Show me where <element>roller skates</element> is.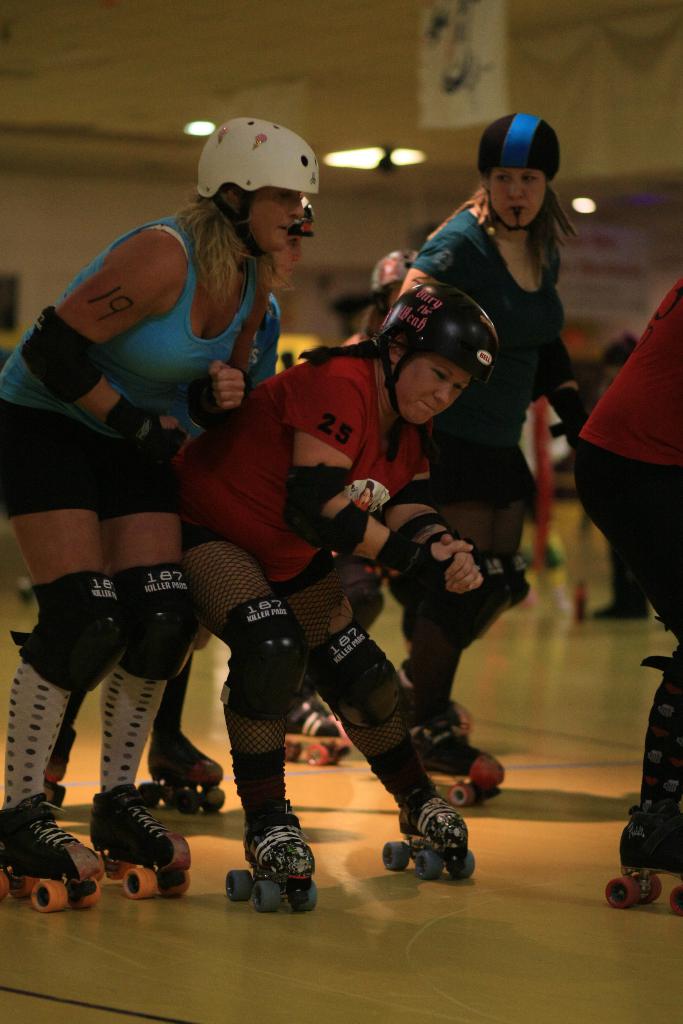
<element>roller skates</element> is at {"x1": 410, "y1": 721, "x2": 505, "y2": 802}.
